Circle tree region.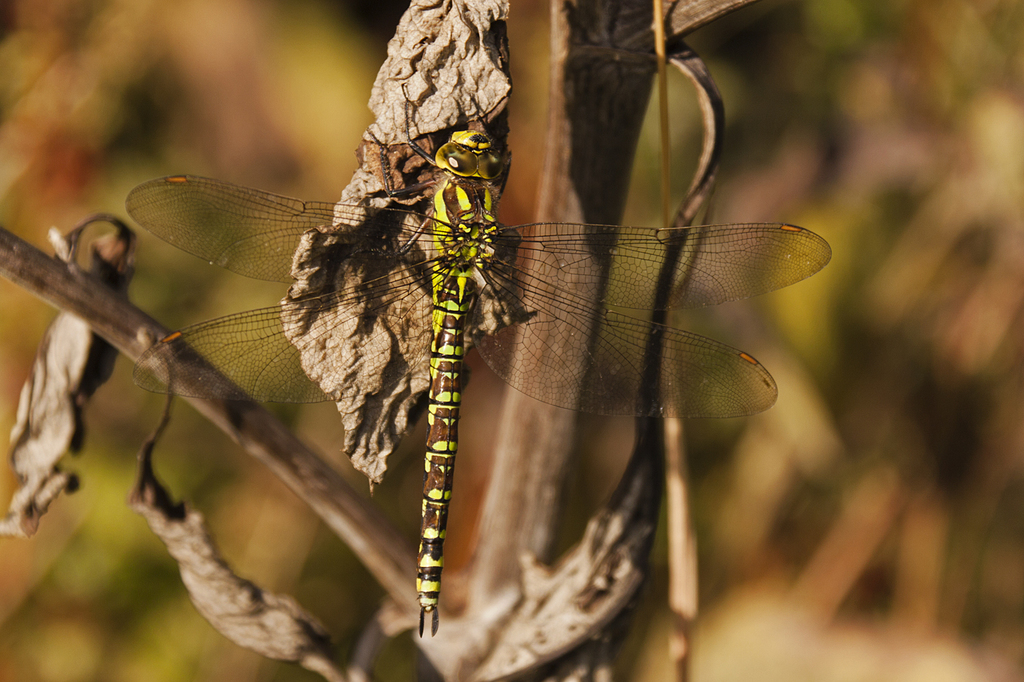
Region: left=66, top=0, right=745, bottom=681.
